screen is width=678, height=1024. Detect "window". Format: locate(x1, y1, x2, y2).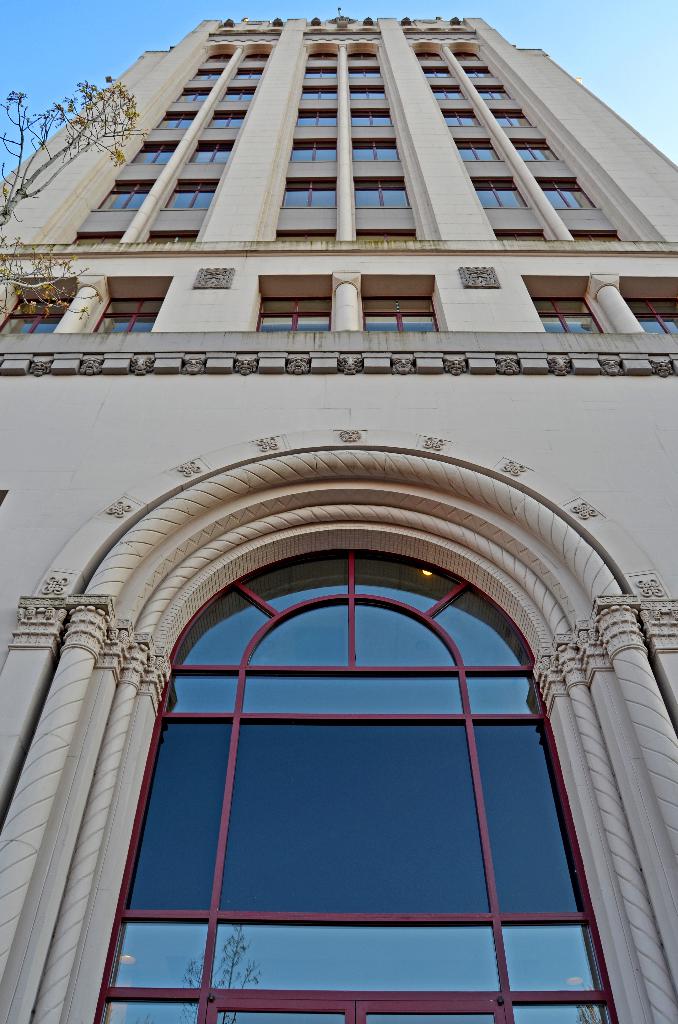
locate(349, 51, 380, 61).
